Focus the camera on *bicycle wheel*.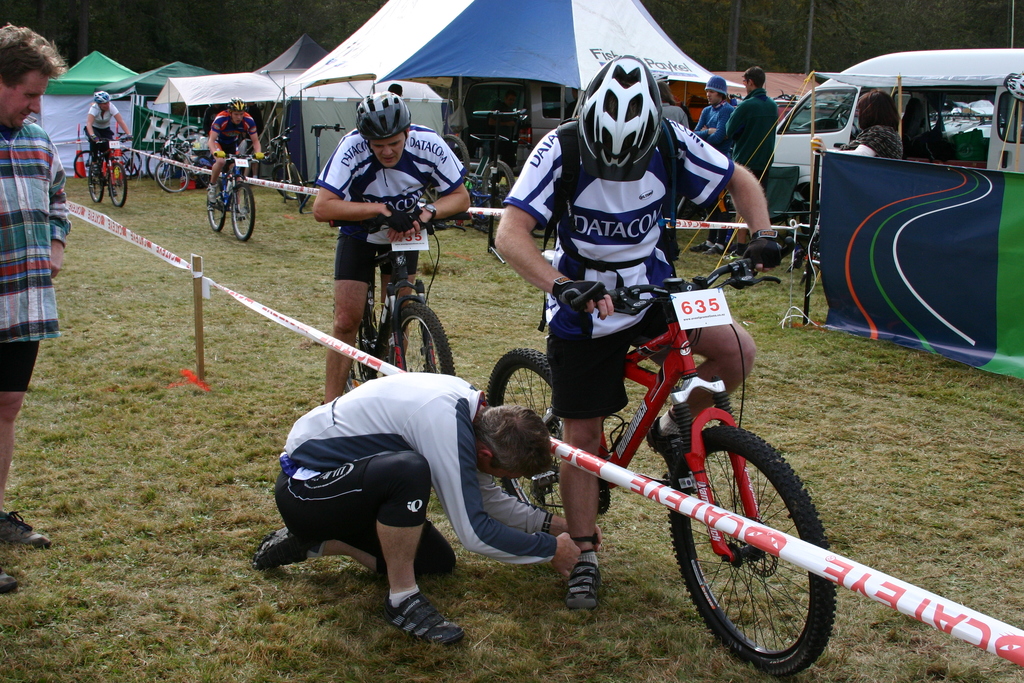
Focus region: [72,149,94,183].
